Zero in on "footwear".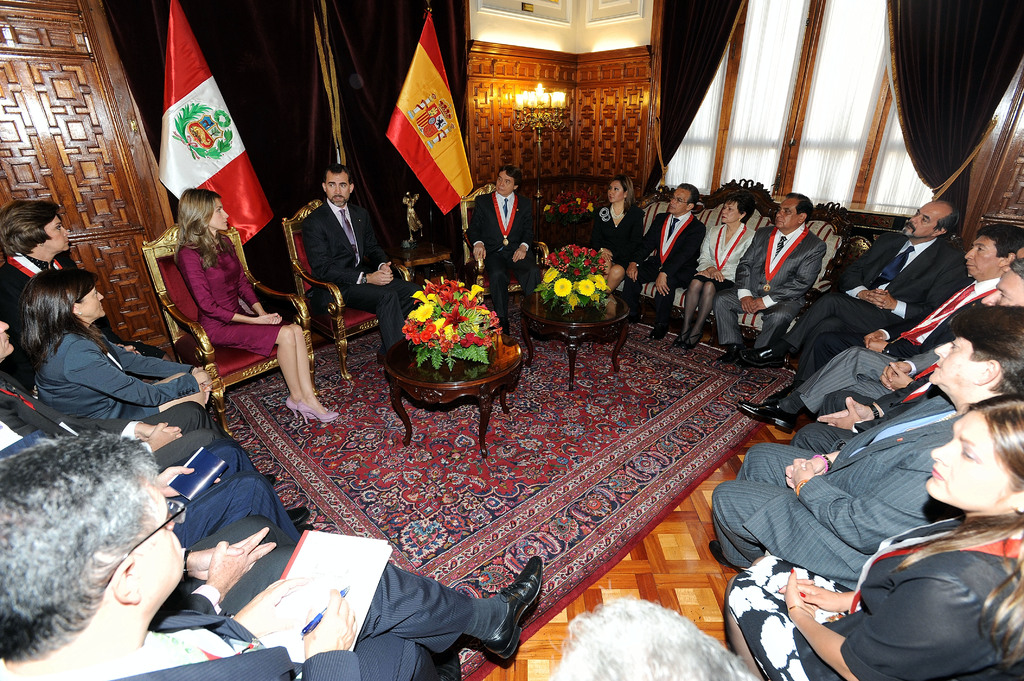
Zeroed in: left=719, top=349, right=733, bottom=364.
